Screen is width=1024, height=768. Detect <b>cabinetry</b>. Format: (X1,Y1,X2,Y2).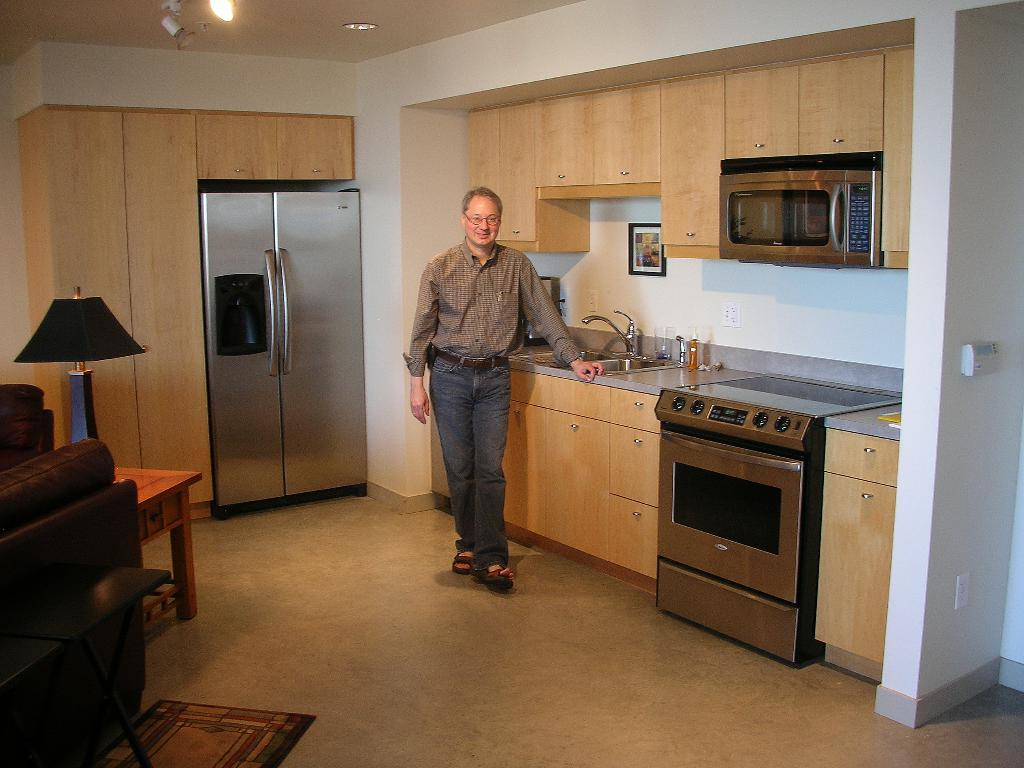
(611,388,666,436).
